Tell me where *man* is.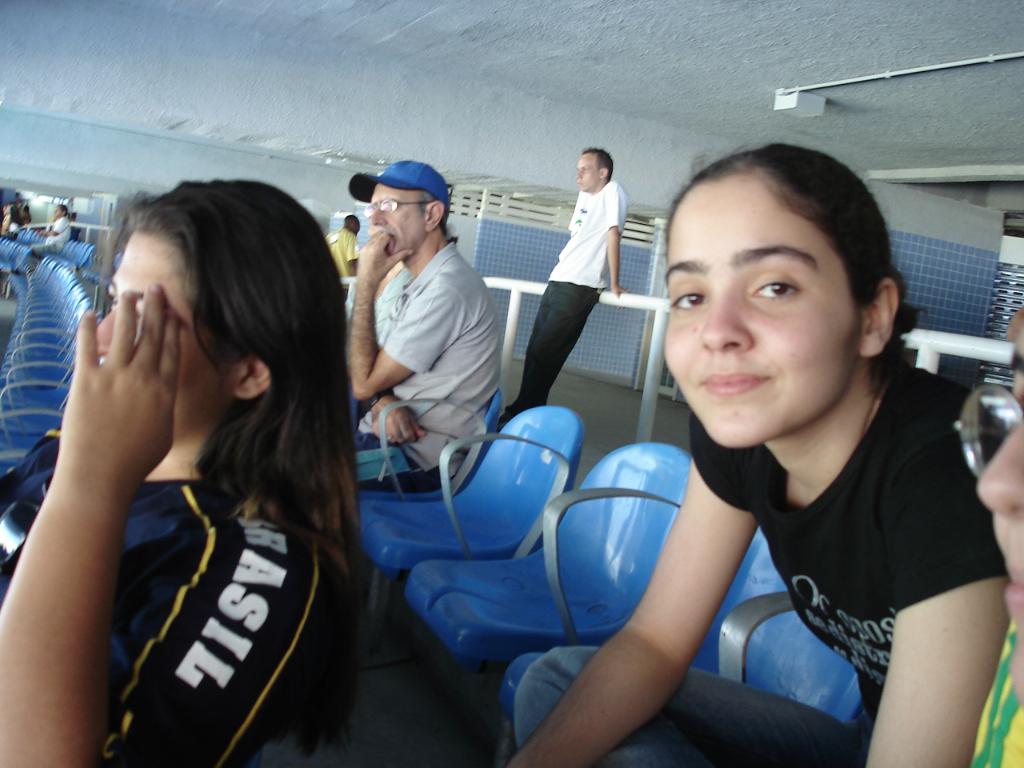
*man* is at <box>491,146,632,426</box>.
